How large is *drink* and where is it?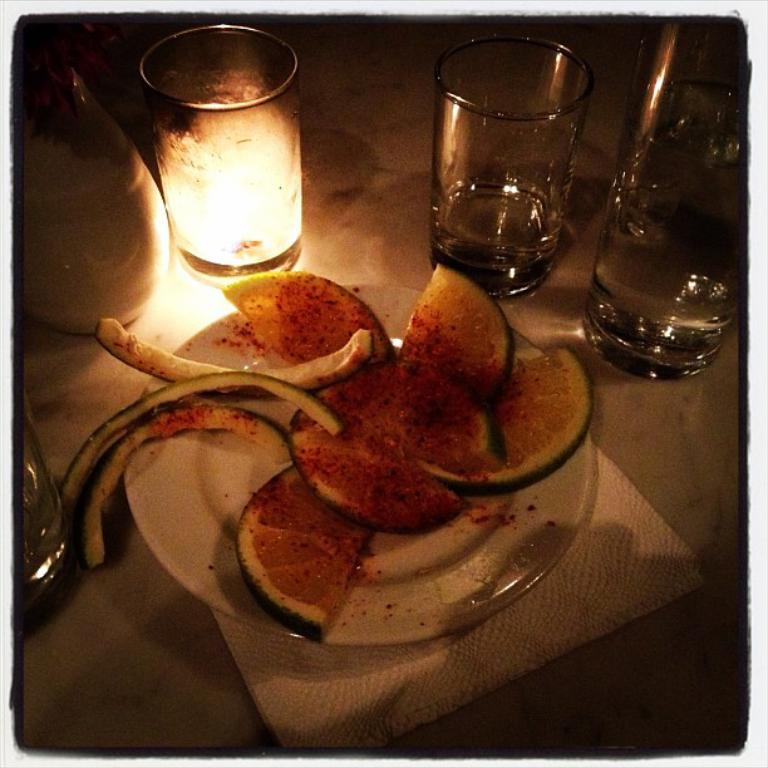
Bounding box: l=435, t=177, r=556, b=280.
